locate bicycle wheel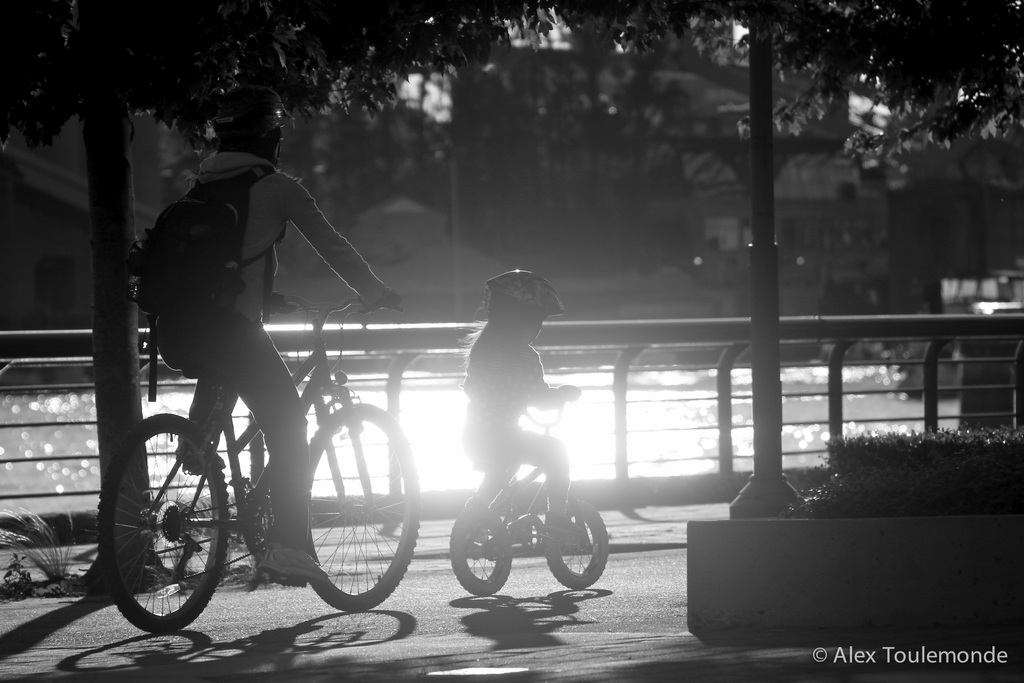
545,494,612,593
